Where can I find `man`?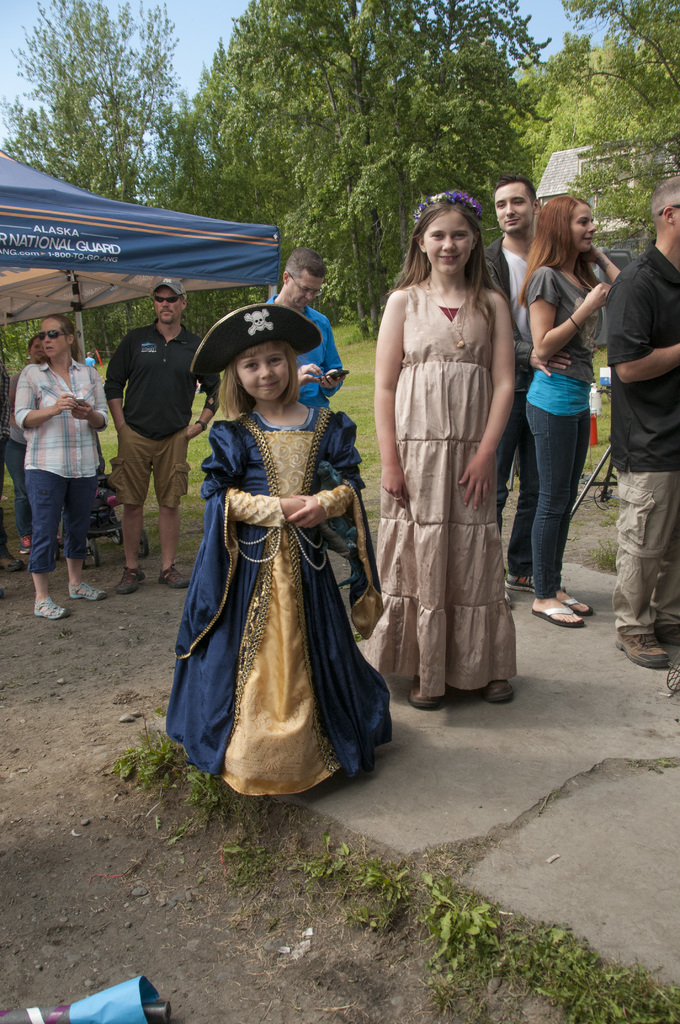
You can find it at [x1=4, y1=323, x2=61, y2=556].
